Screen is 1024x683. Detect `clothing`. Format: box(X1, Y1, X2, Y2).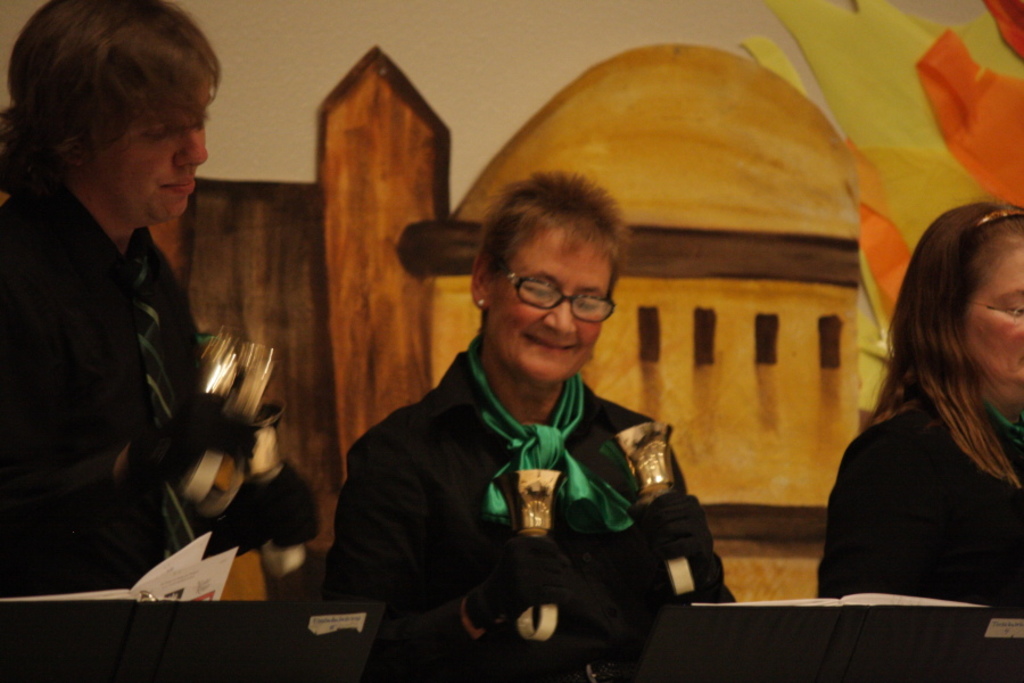
box(0, 164, 321, 682).
